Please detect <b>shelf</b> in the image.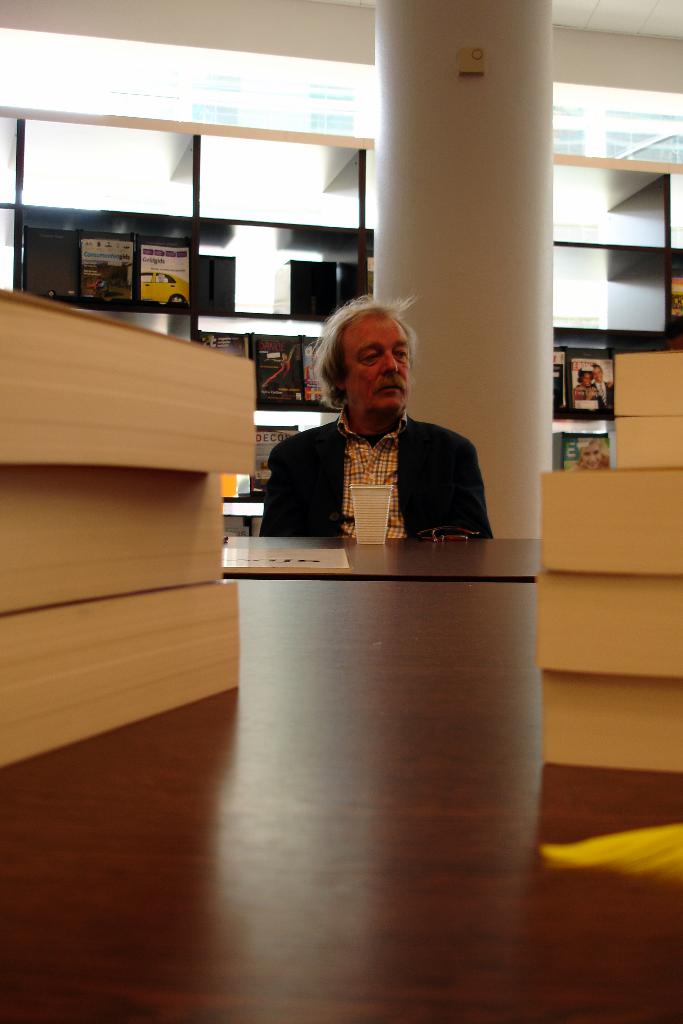
211,413,346,509.
